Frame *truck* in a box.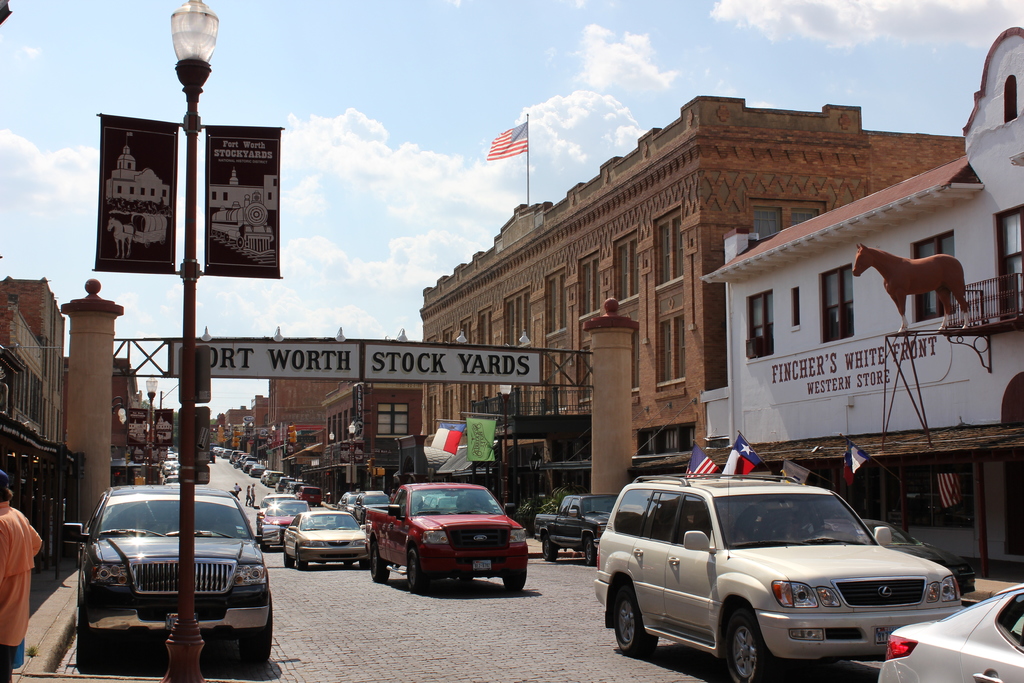
region(358, 484, 530, 595).
